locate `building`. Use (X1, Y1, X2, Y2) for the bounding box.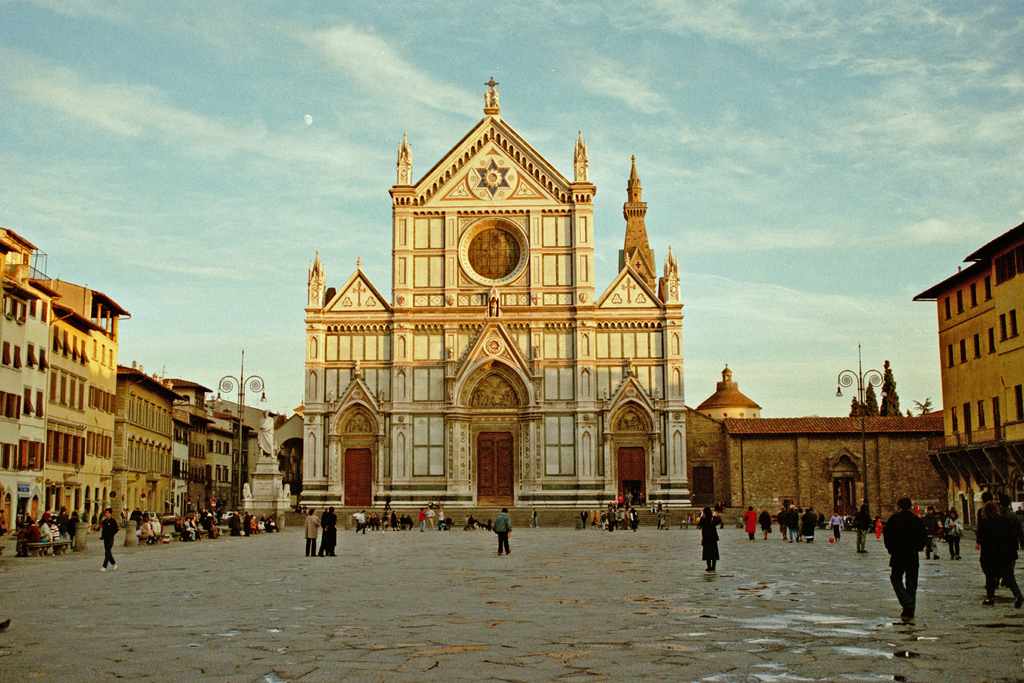
(209, 408, 237, 493).
